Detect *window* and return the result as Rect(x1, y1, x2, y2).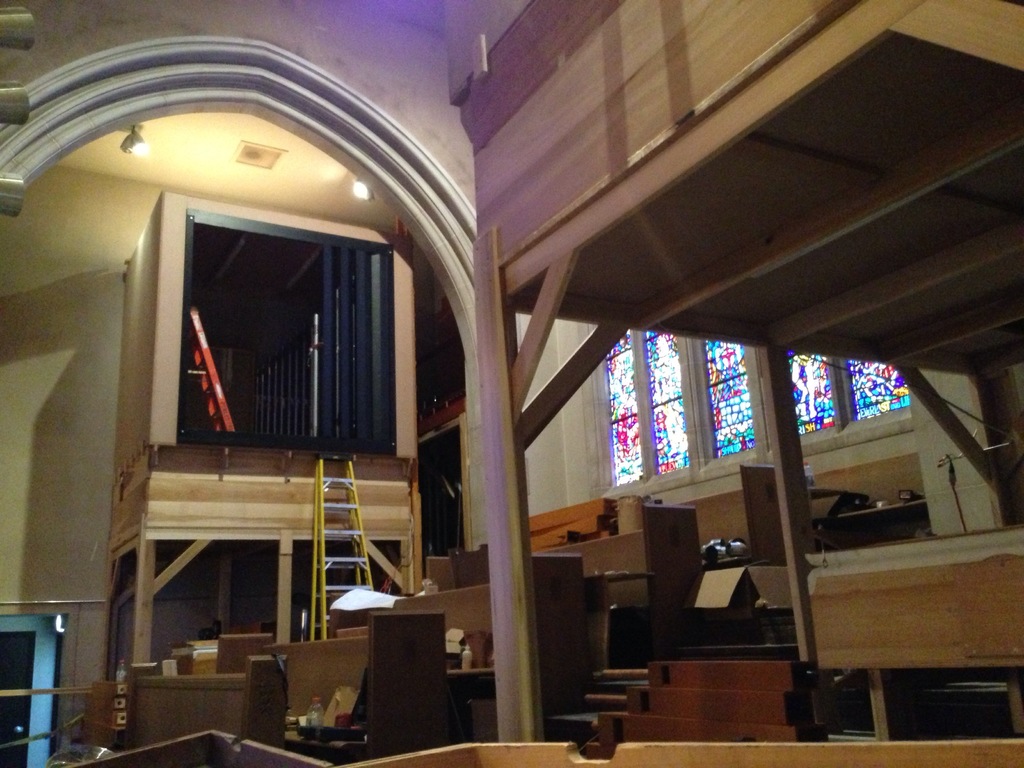
Rect(604, 325, 643, 485).
